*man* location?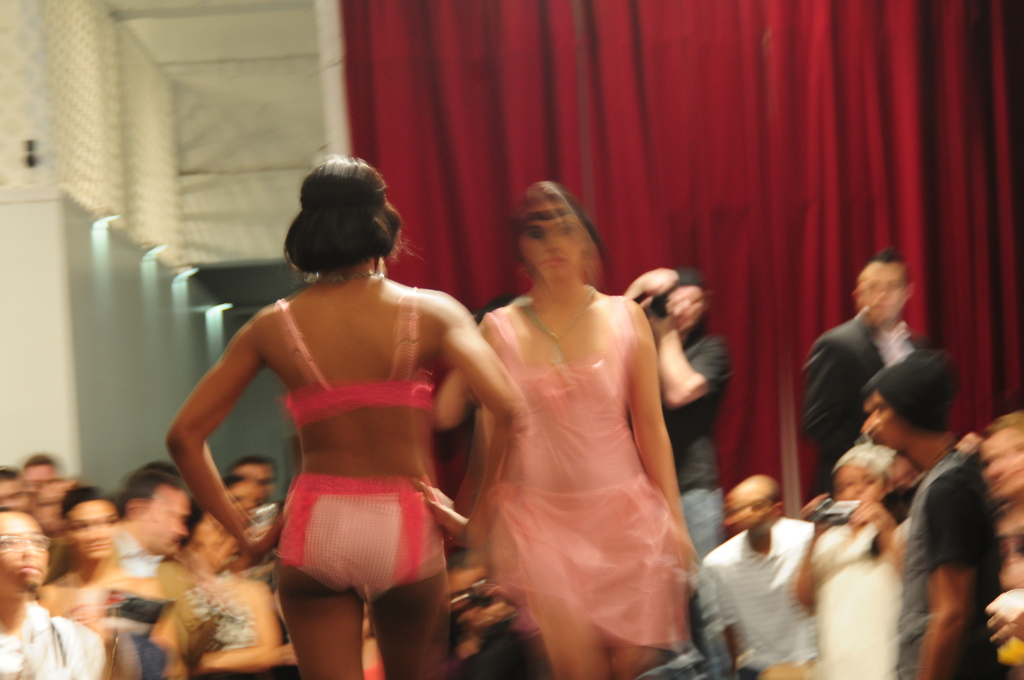
712 473 819 679
